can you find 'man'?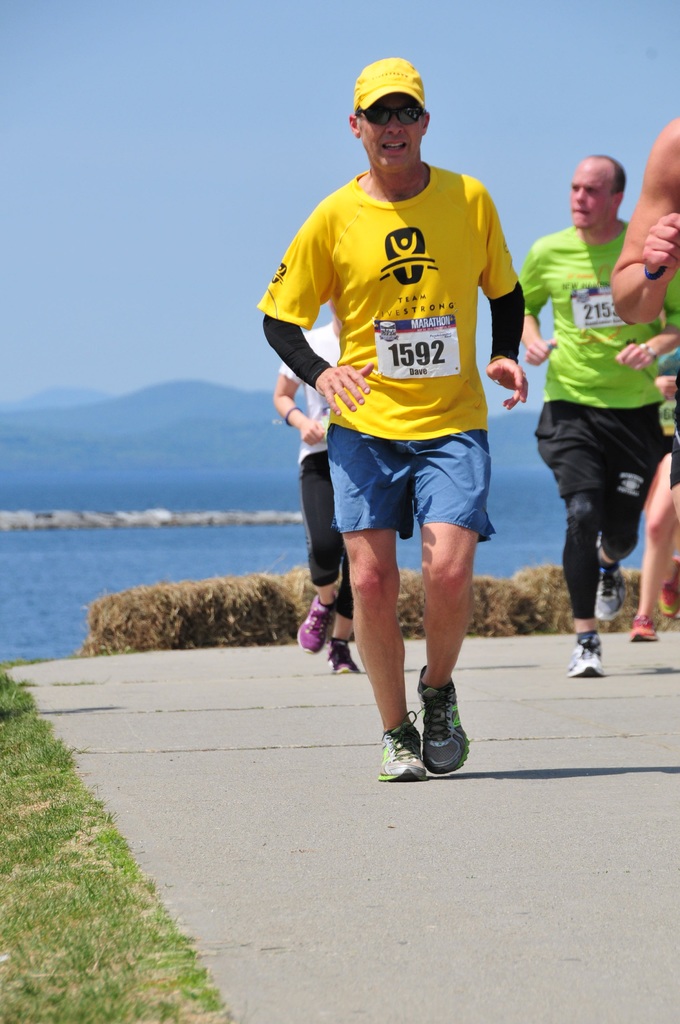
Yes, bounding box: bbox=(519, 152, 679, 676).
